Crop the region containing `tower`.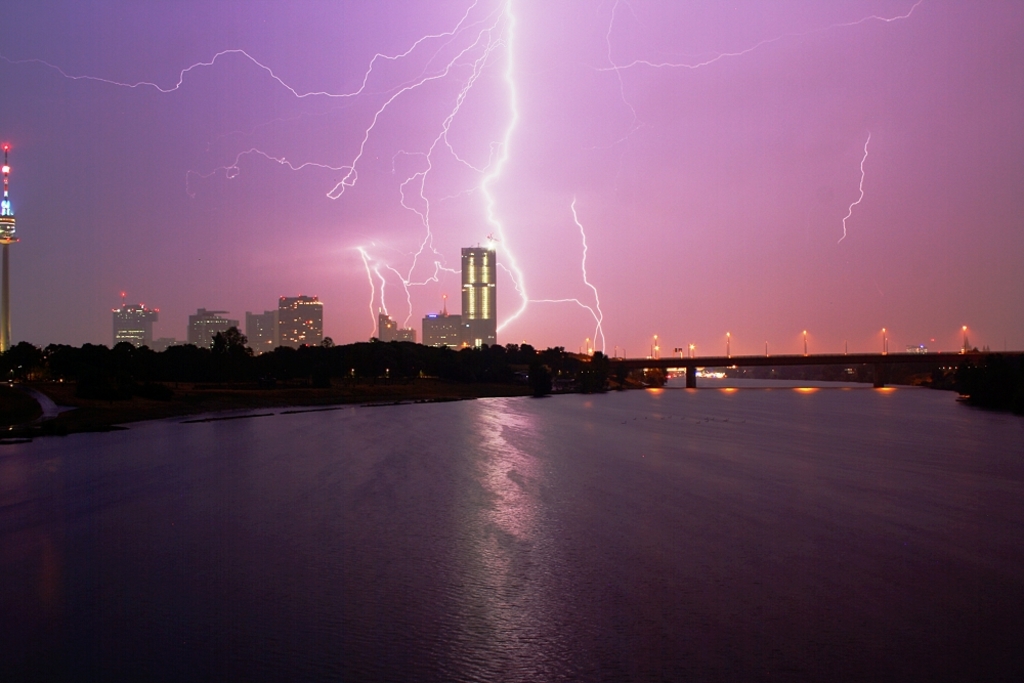
Crop region: 440,226,509,331.
